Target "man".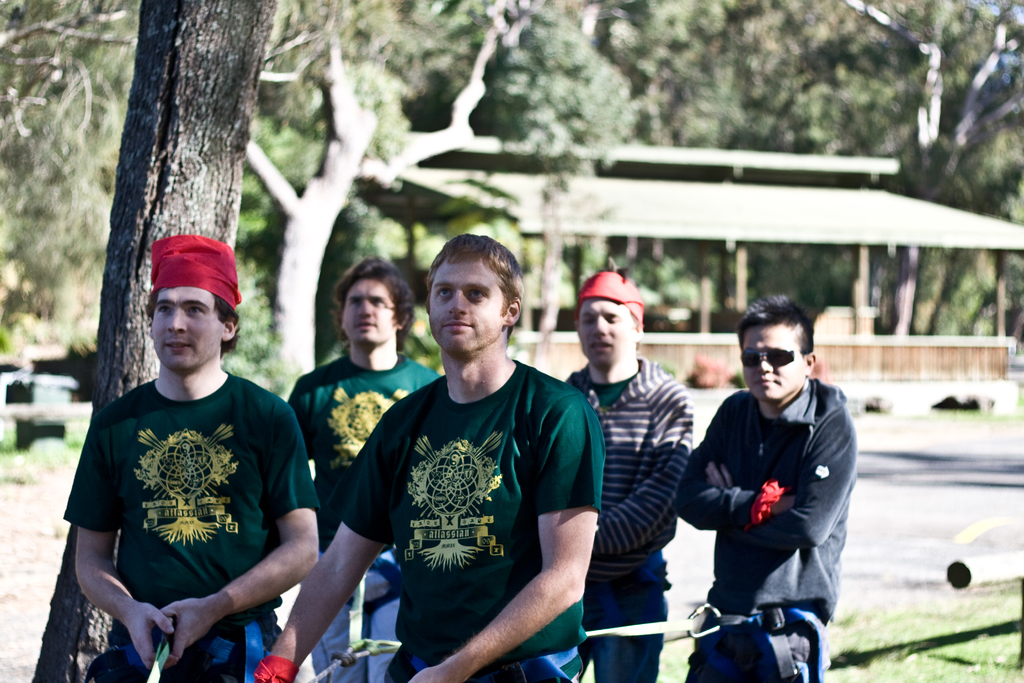
Target region: (left=288, top=258, right=437, bottom=682).
